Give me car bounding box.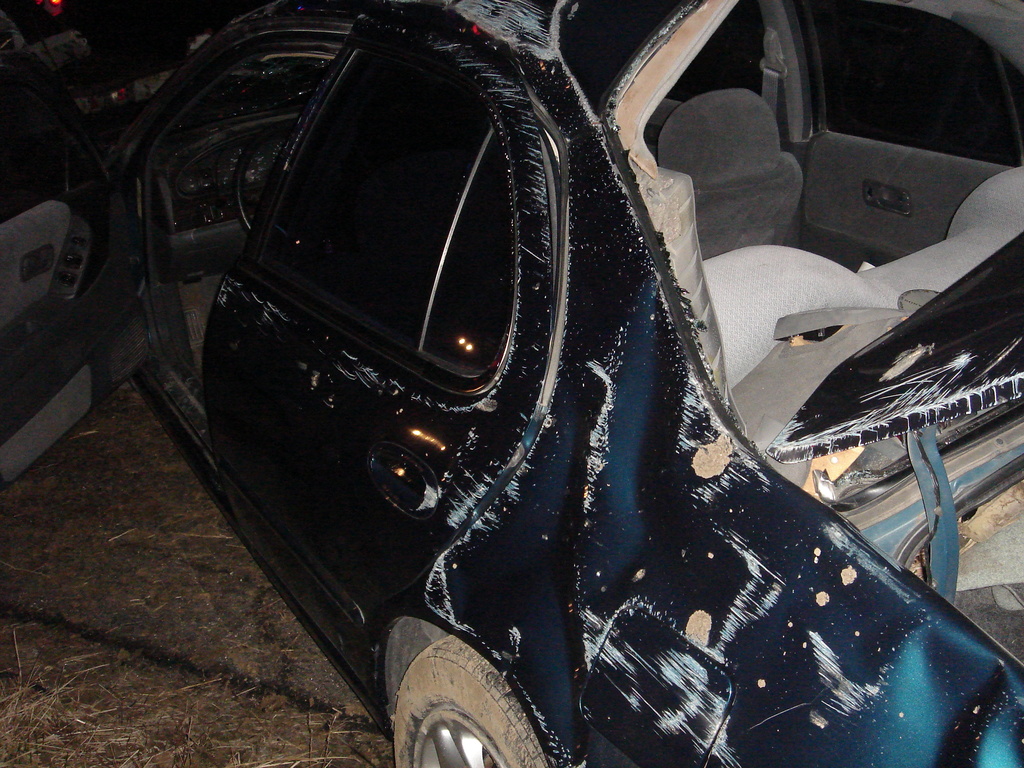
BBox(0, 0, 1023, 767).
